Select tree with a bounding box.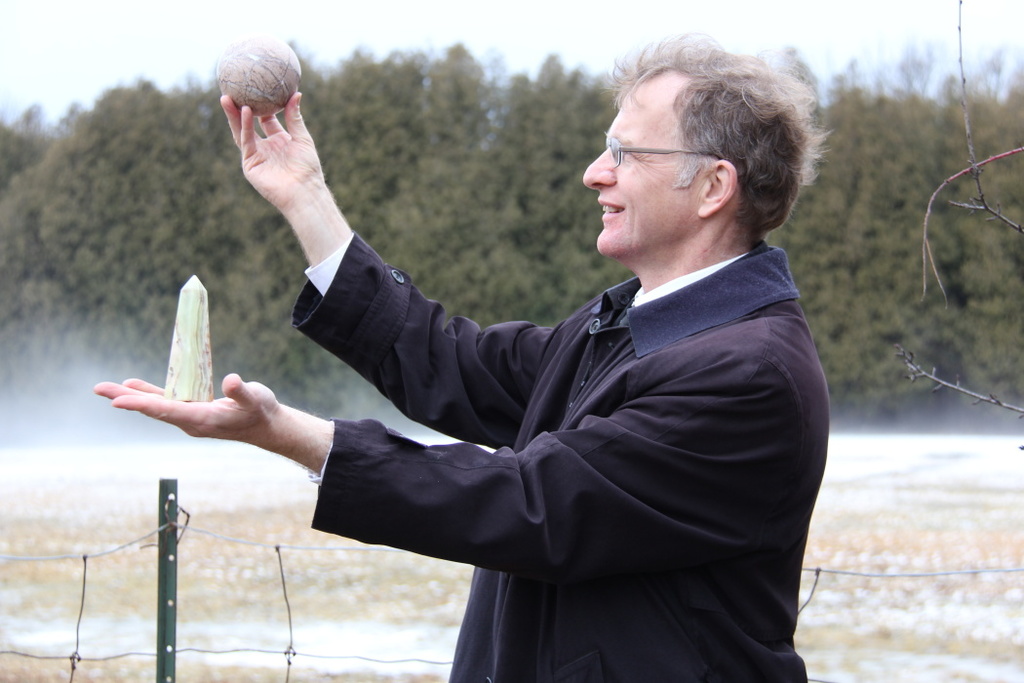
locate(431, 63, 635, 327).
